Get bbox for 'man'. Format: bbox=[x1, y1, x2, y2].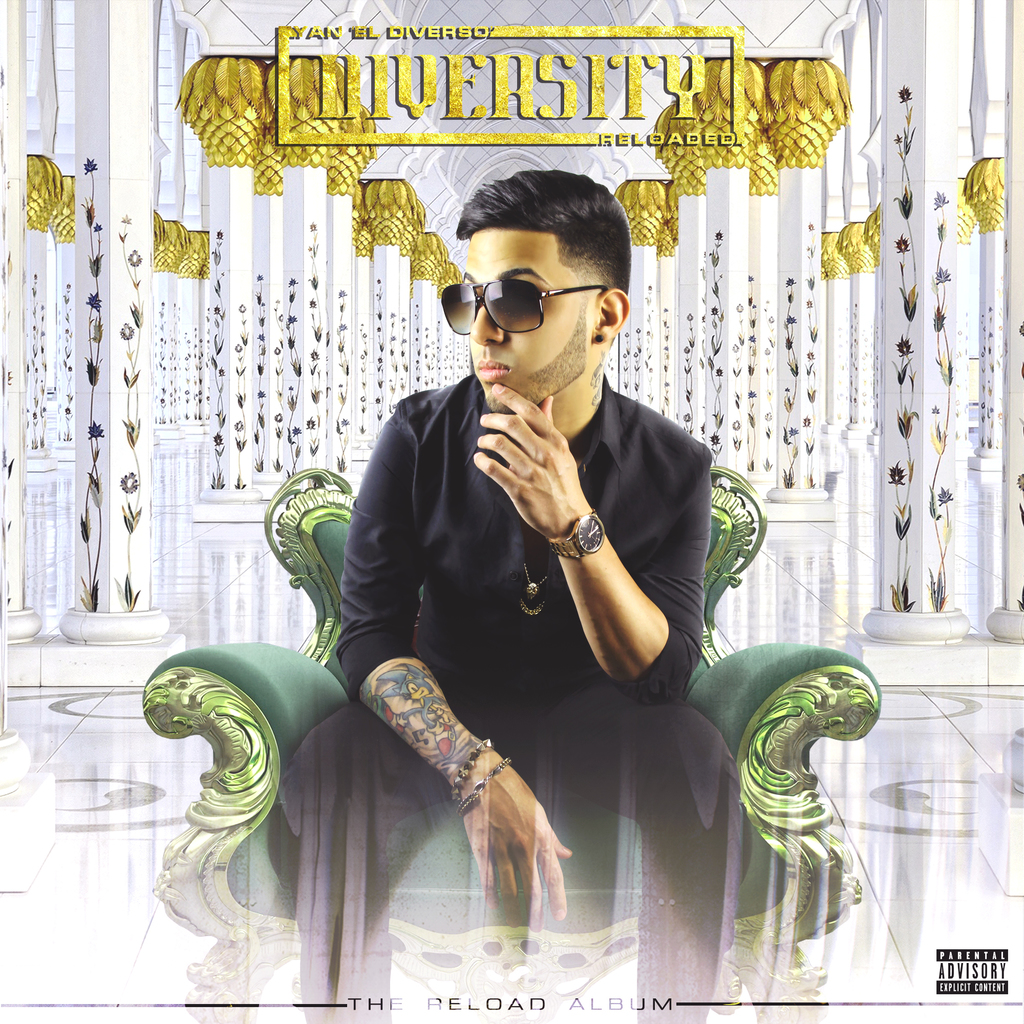
bbox=[260, 182, 799, 968].
